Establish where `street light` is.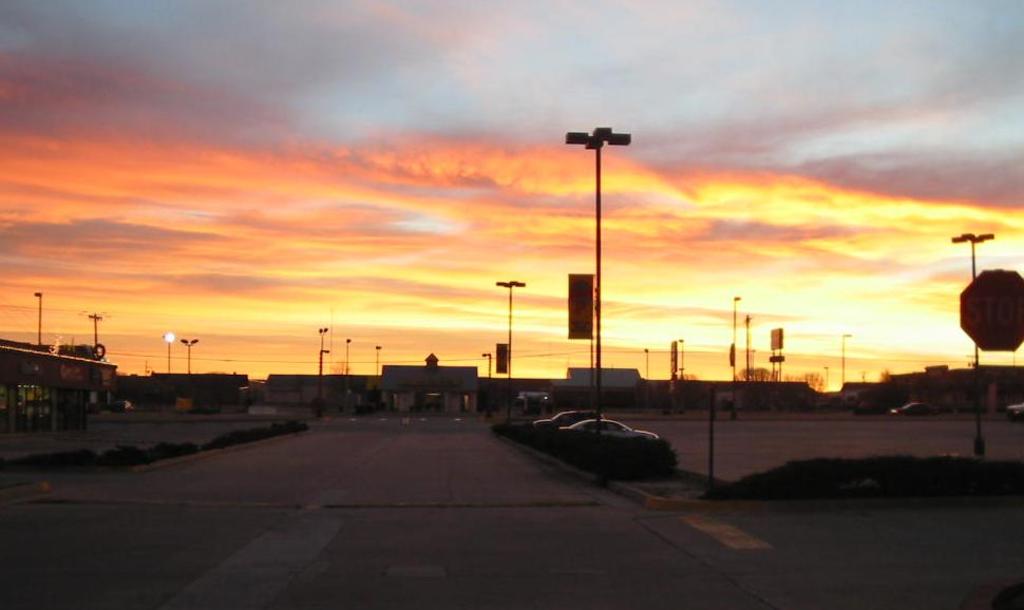
Established at bbox(750, 317, 755, 371).
